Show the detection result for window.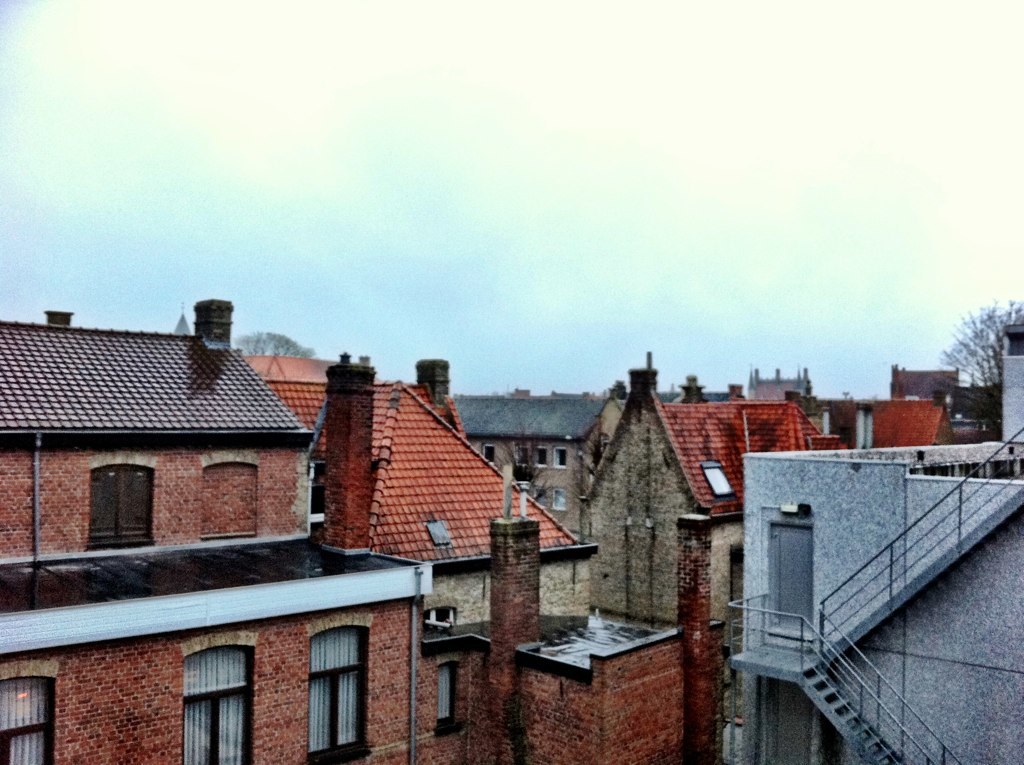
box=[729, 539, 743, 610].
